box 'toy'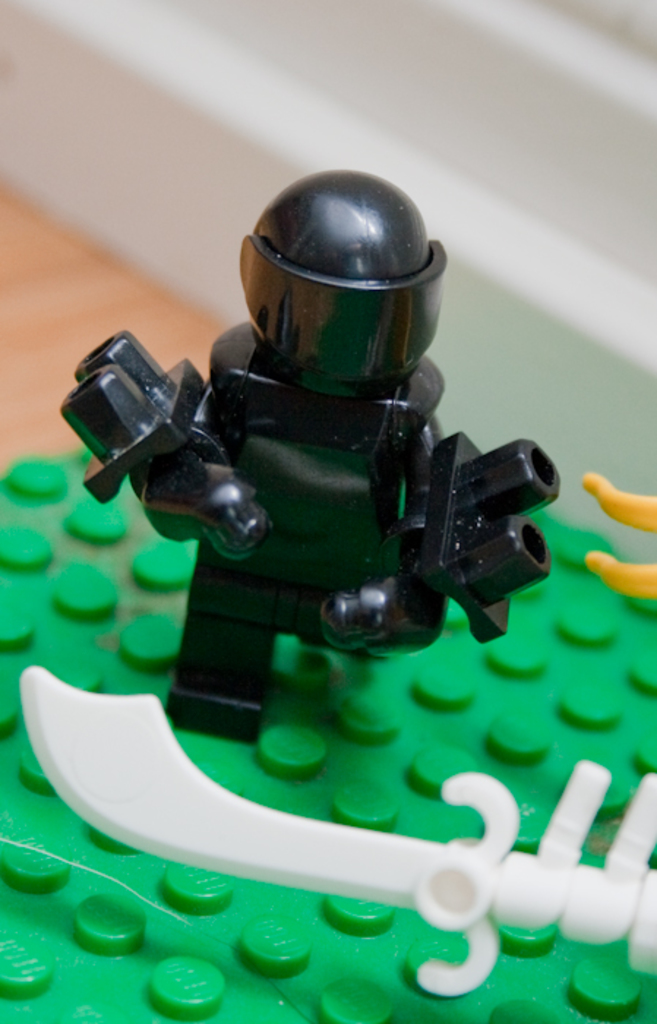
<region>582, 468, 656, 598</region>
